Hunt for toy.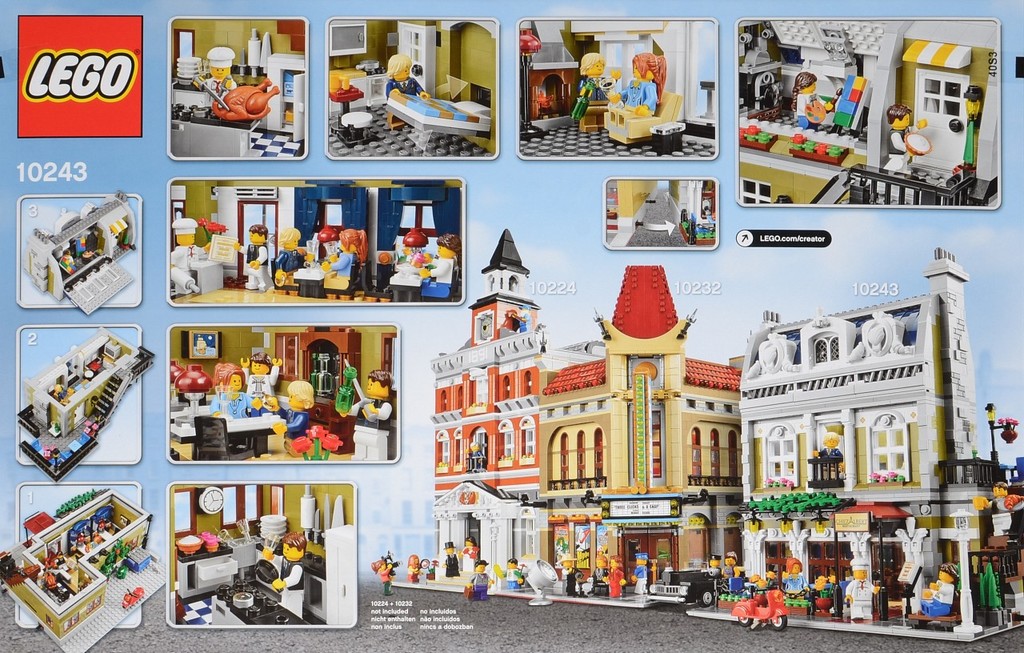
Hunted down at x1=327, y1=373, x2=401, y2=479.
